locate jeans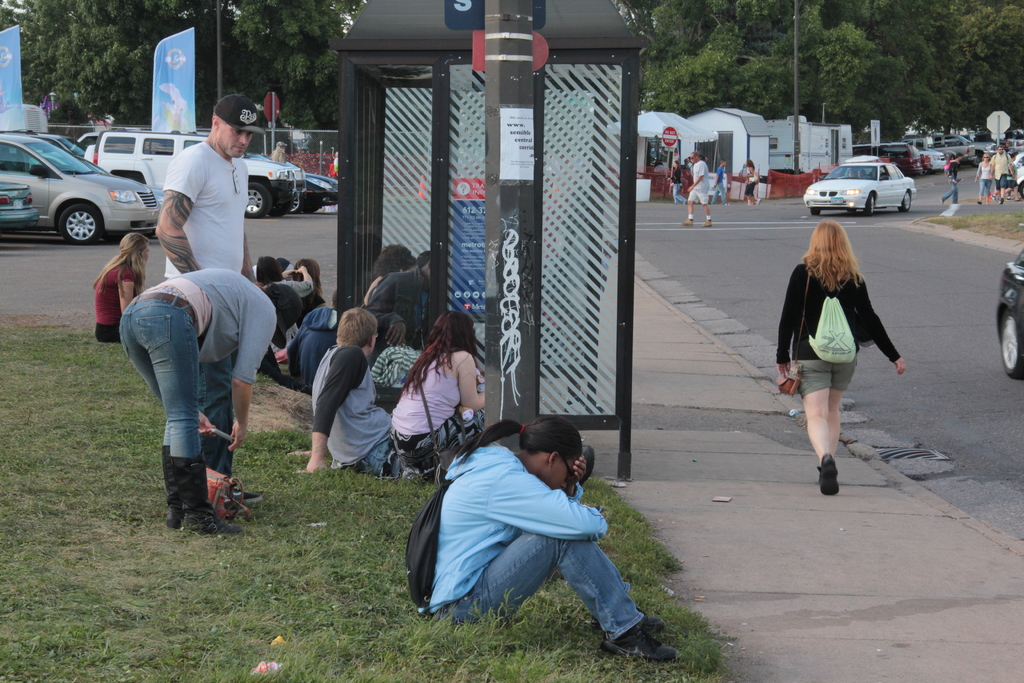
{"x1": 195, "y1": 345, "x2": 254, "y2": 499}
